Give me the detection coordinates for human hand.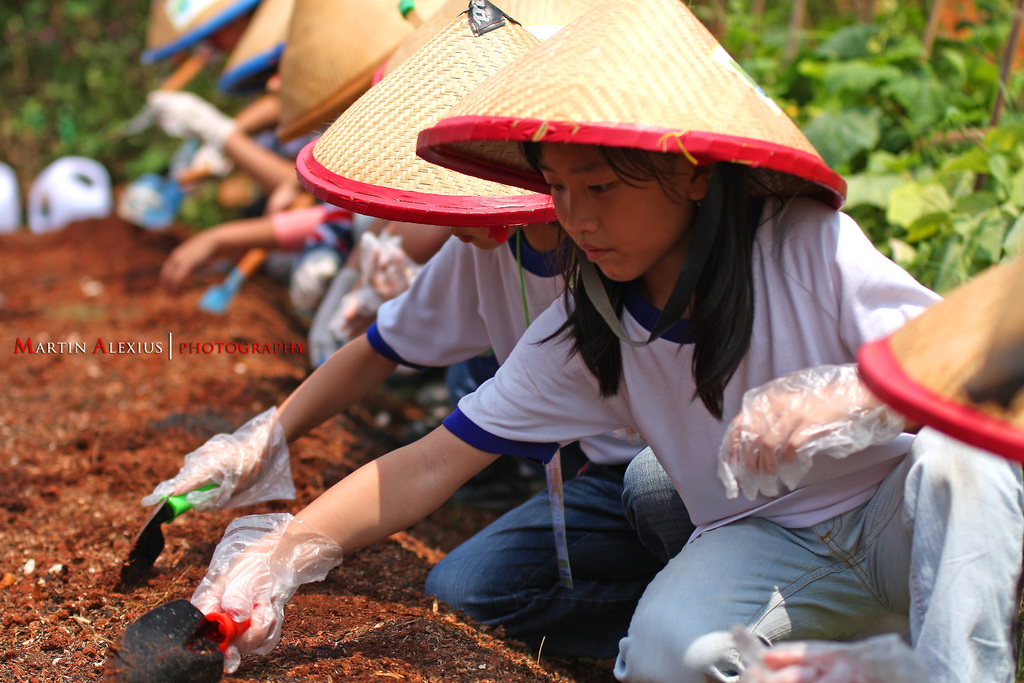
{"left": 170, "top": 434, "right": 266, "bottom": 513}.
